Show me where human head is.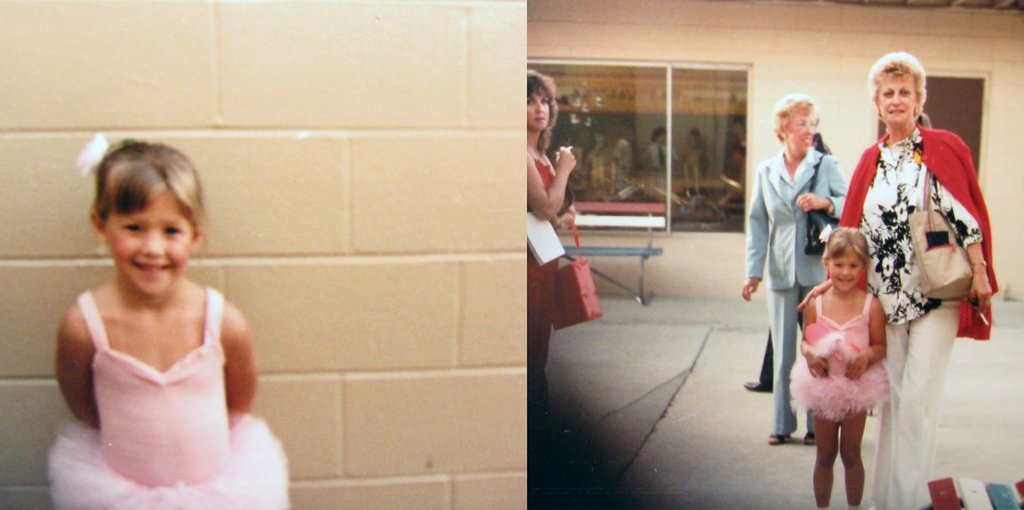
human head is at 77/144/200/296.
